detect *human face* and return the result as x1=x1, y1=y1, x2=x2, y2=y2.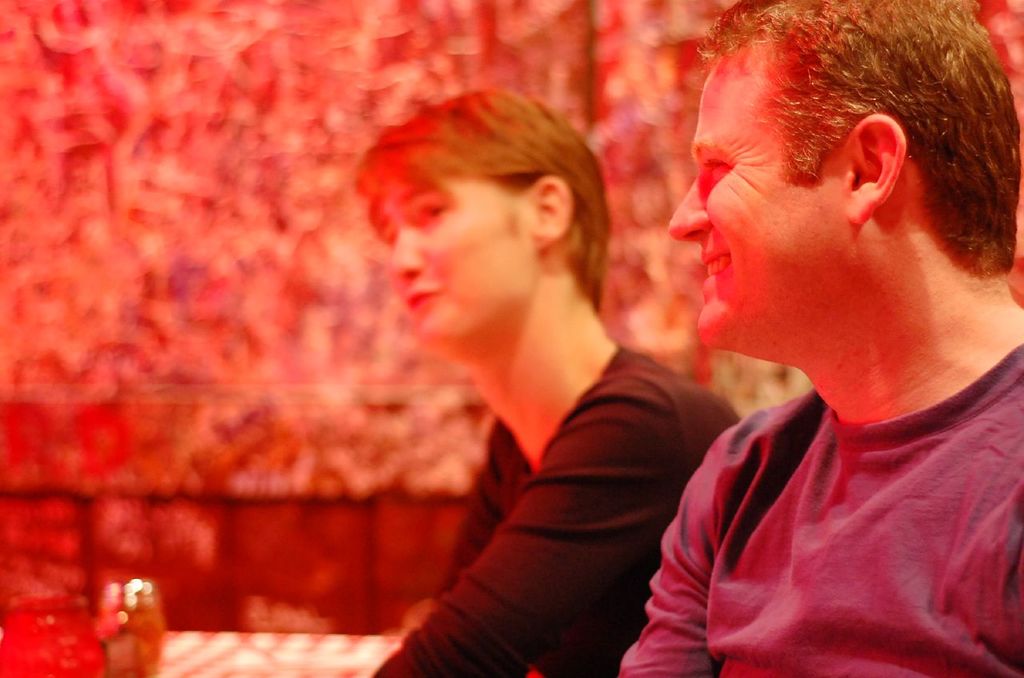
x1=375, y1=181, x2=538, y2=353.
